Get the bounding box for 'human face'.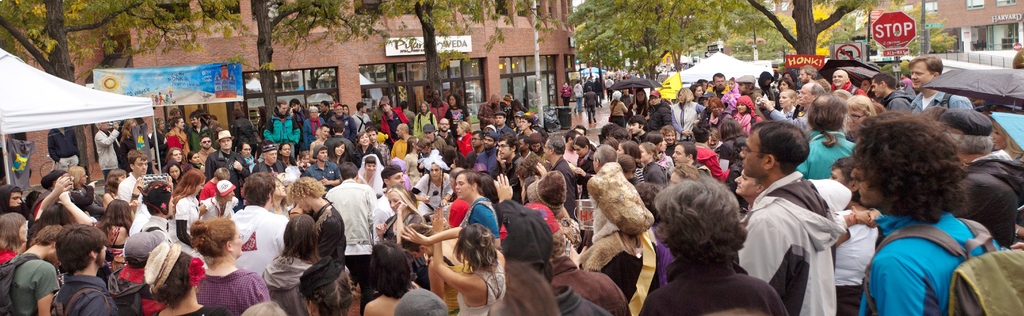
bbox=[218, 138, 230, 149].
